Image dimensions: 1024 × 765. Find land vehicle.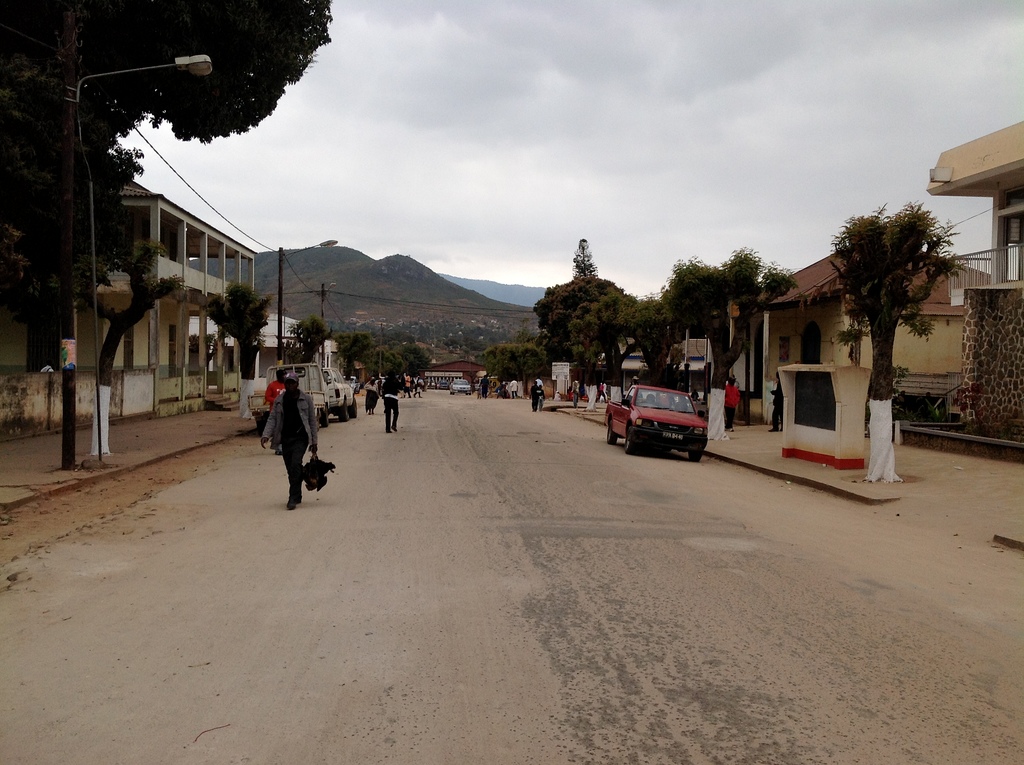
bbox=[611, 382, 712, 463].
